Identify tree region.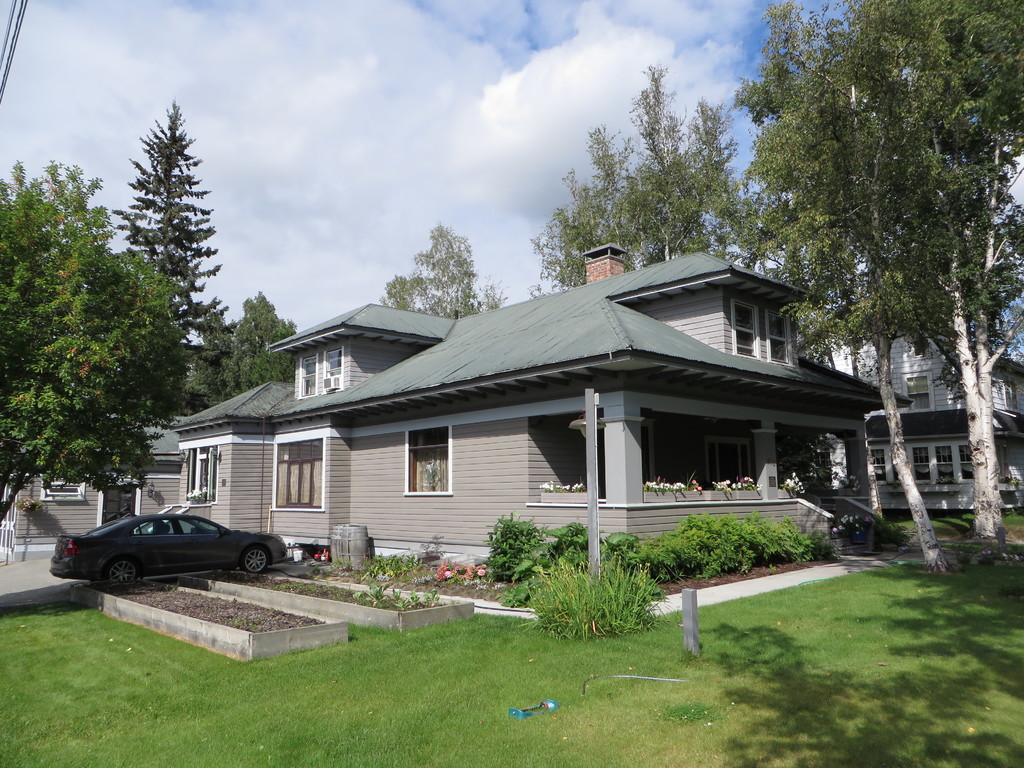
Region: 744,7,1009,442.
